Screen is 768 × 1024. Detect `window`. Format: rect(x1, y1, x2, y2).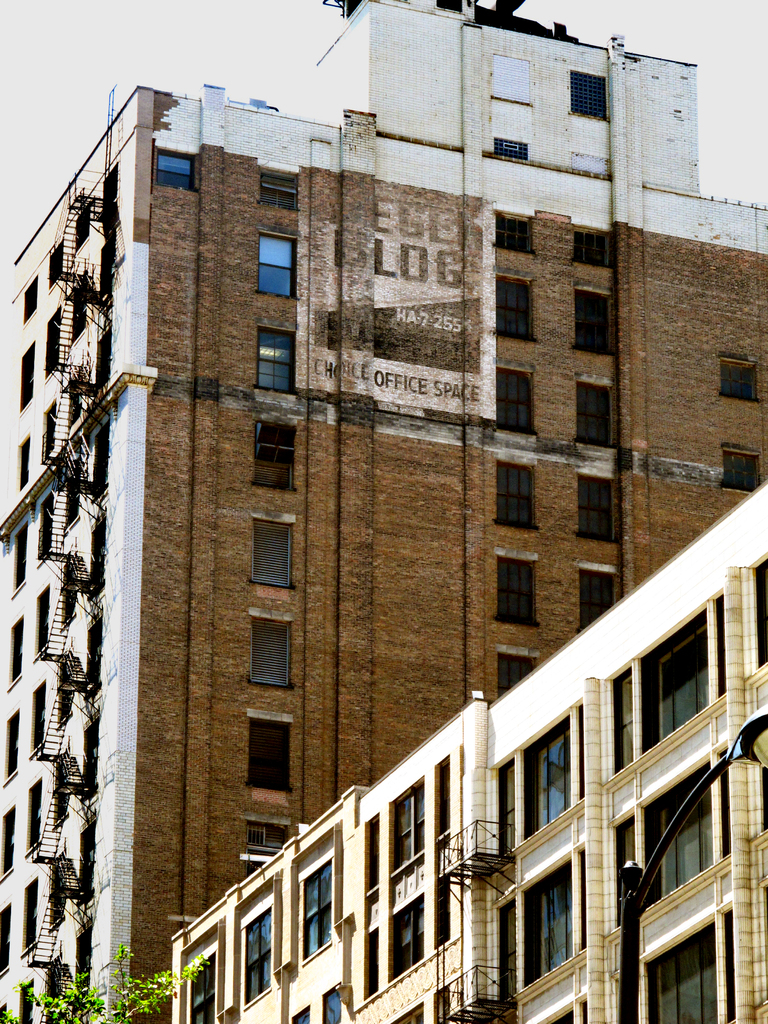
rect(577, 477, 616, 540).
